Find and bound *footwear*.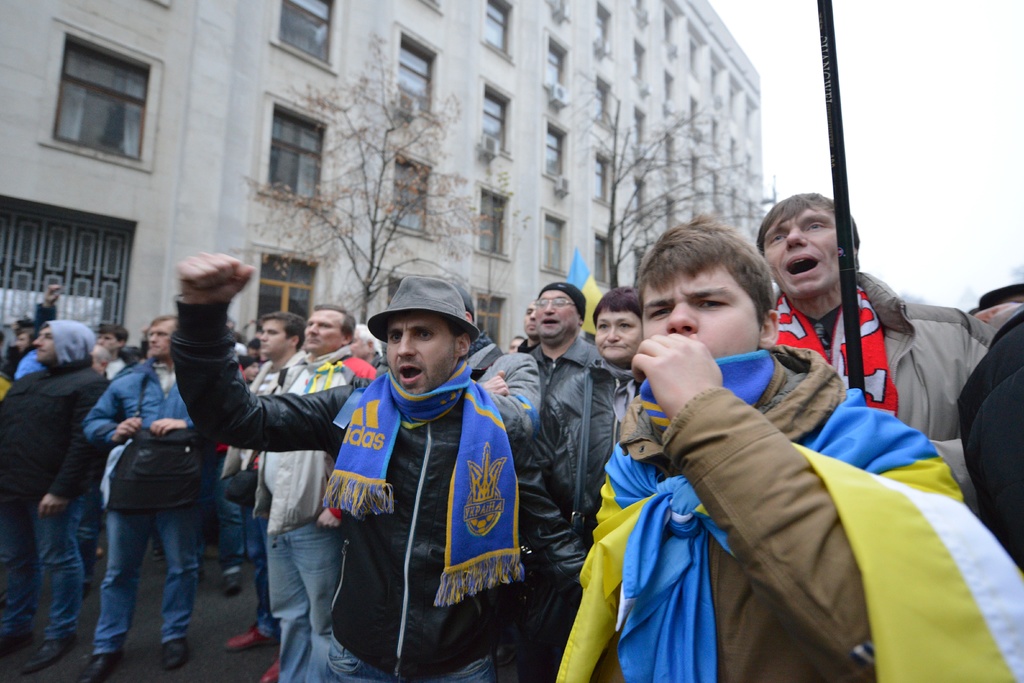
Bound: 219 567 244 598.
